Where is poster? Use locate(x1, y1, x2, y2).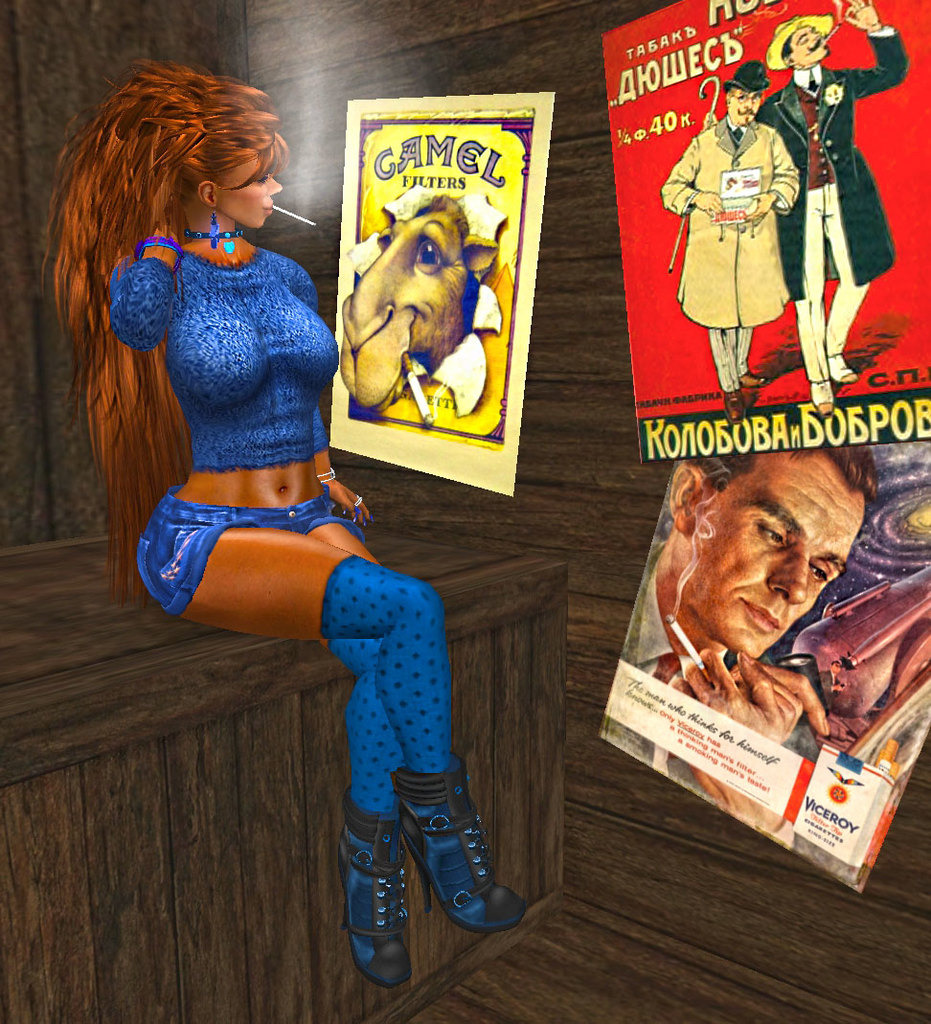
locate(327, 89, 558, 498).
